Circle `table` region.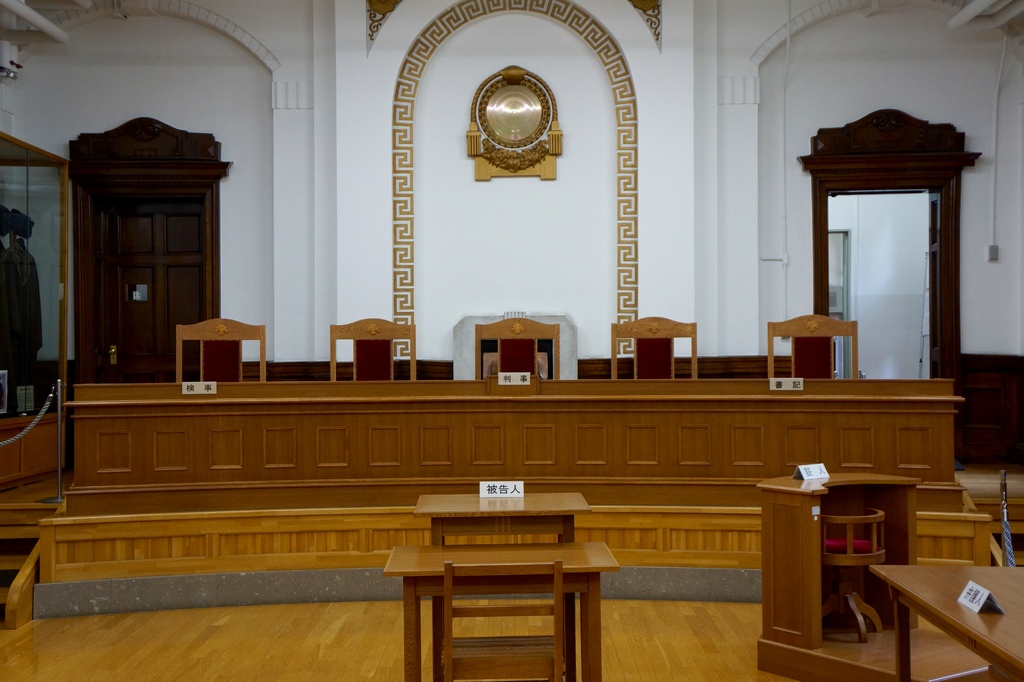
Region: Rect(874, 564, 1023, 681).
